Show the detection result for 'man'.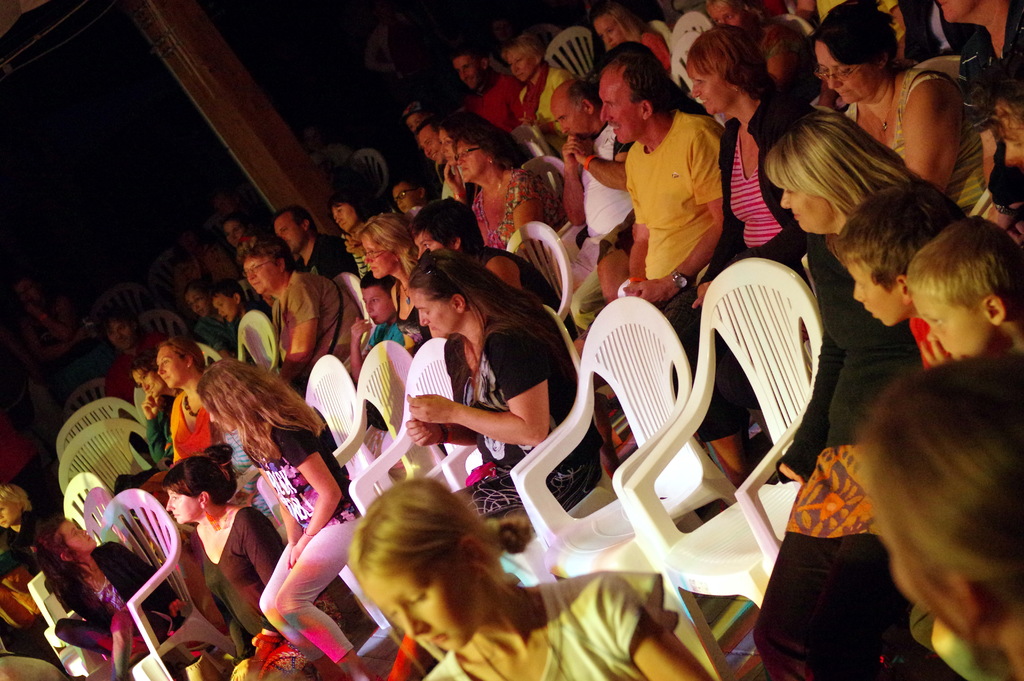
(545, 79, 643, 297).
